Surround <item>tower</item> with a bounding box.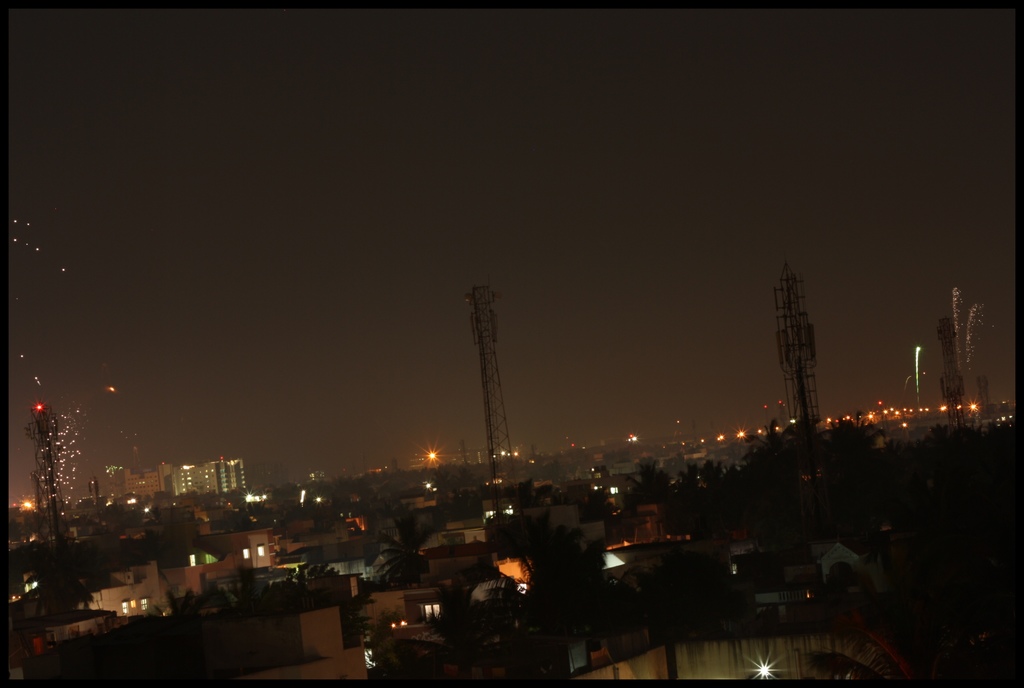
[929, 303, 970, 429].
